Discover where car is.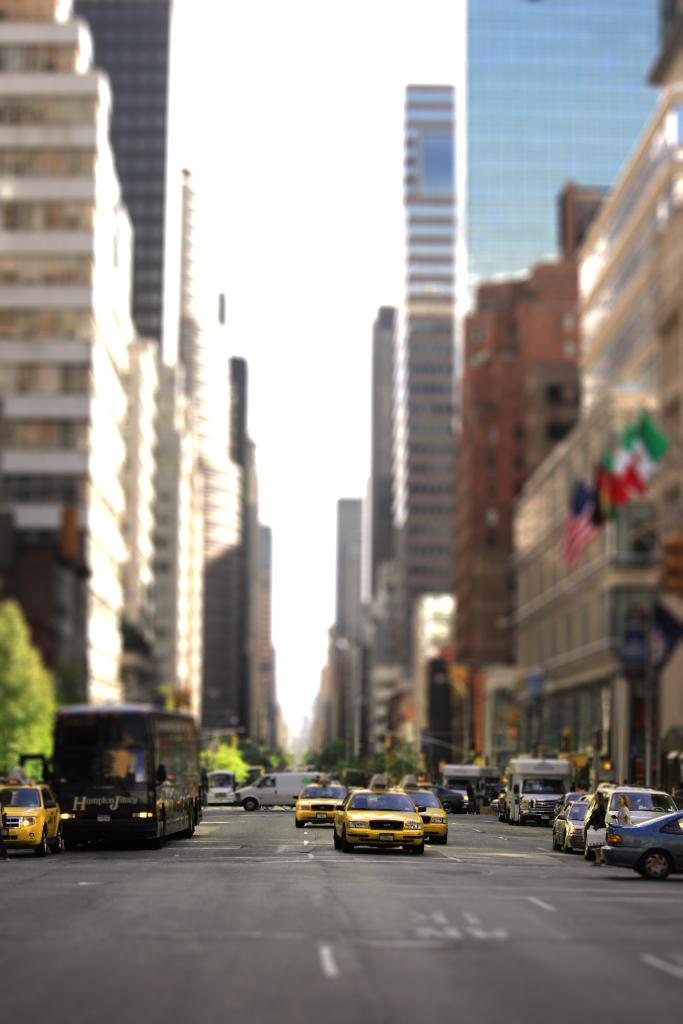
Discovered at bbox=(551, 800, 584, 854).
